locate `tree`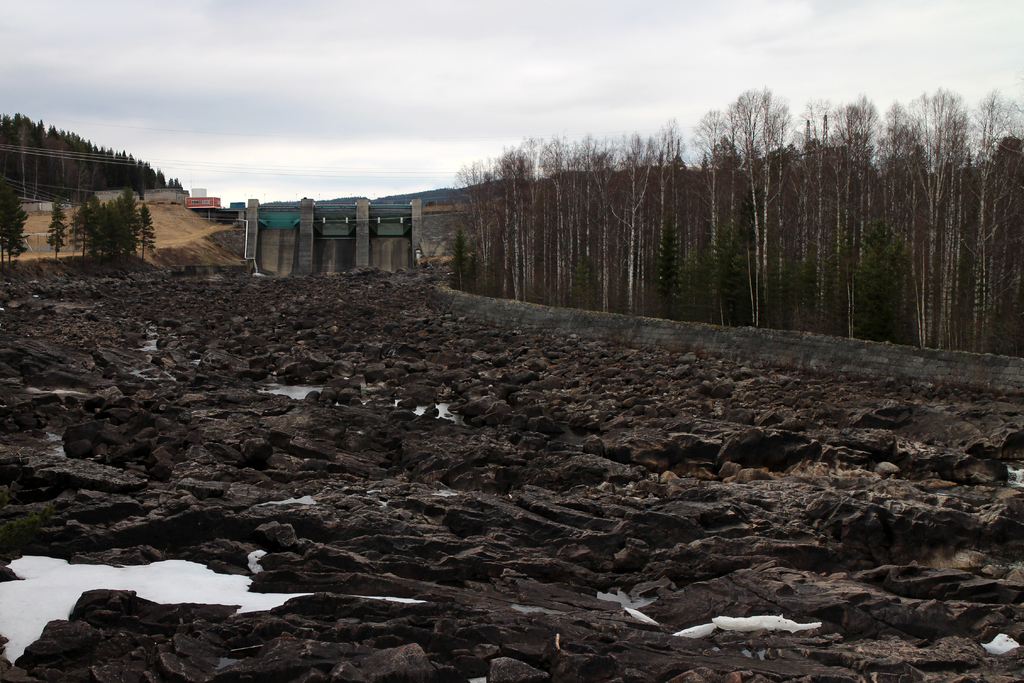
bbox=(48, 203, 65, 260)
